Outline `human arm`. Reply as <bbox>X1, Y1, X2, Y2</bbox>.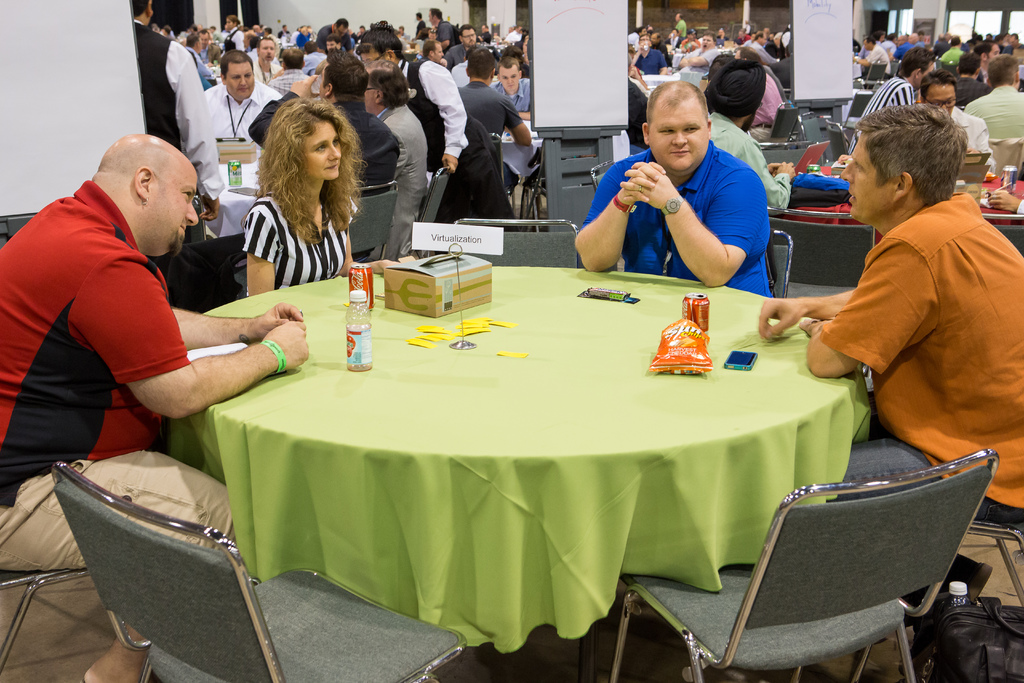
<bbox>414, 63, 465, 183</bbox>.
